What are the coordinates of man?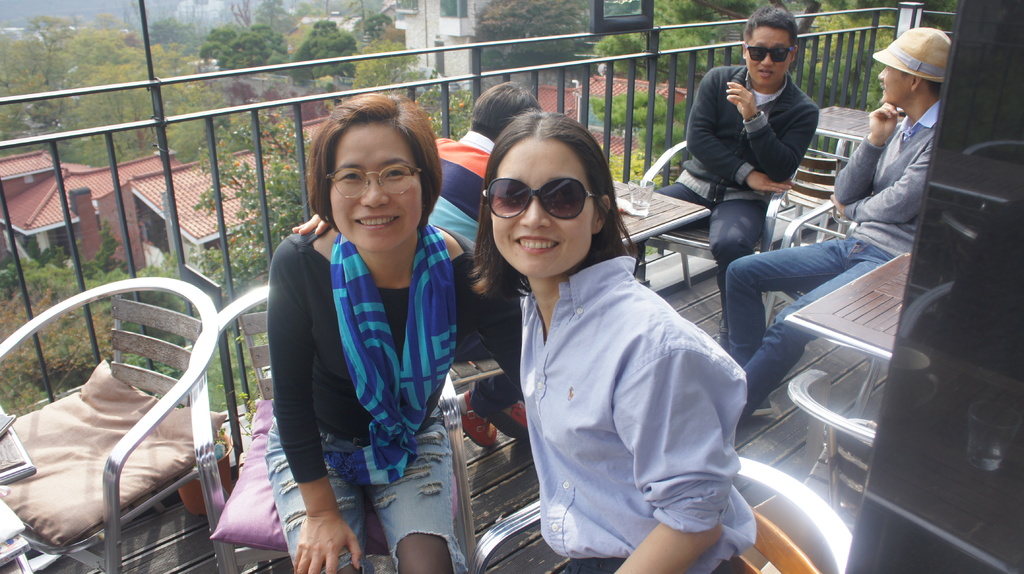
BBox(640, 8, 826, 303).
